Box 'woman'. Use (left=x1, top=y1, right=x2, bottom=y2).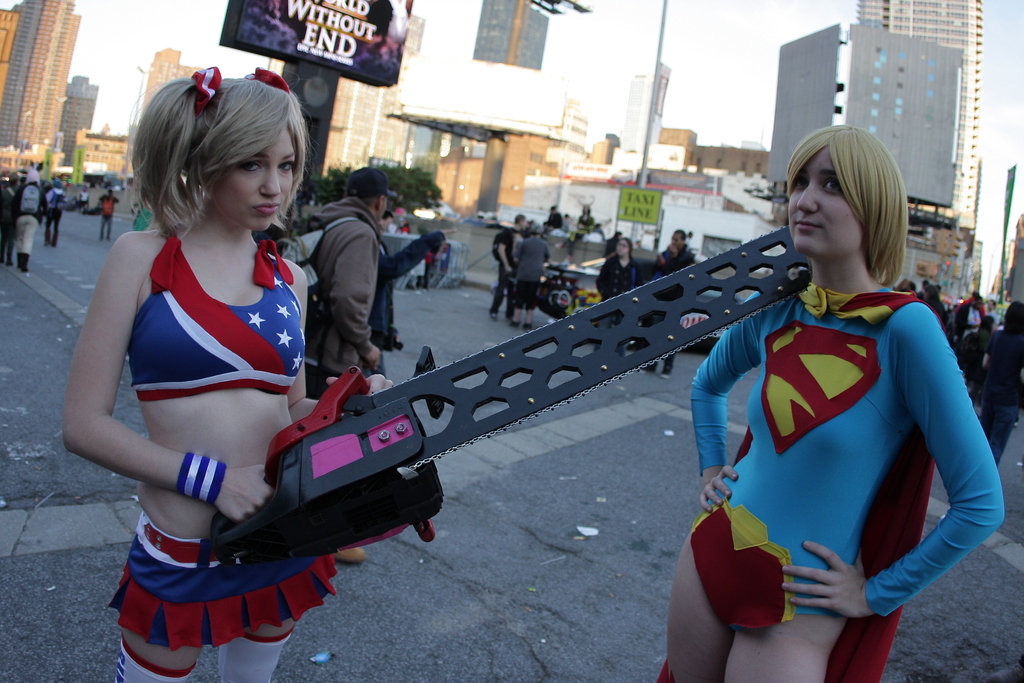
(left=593, top=238, right=641, bottom=358).
